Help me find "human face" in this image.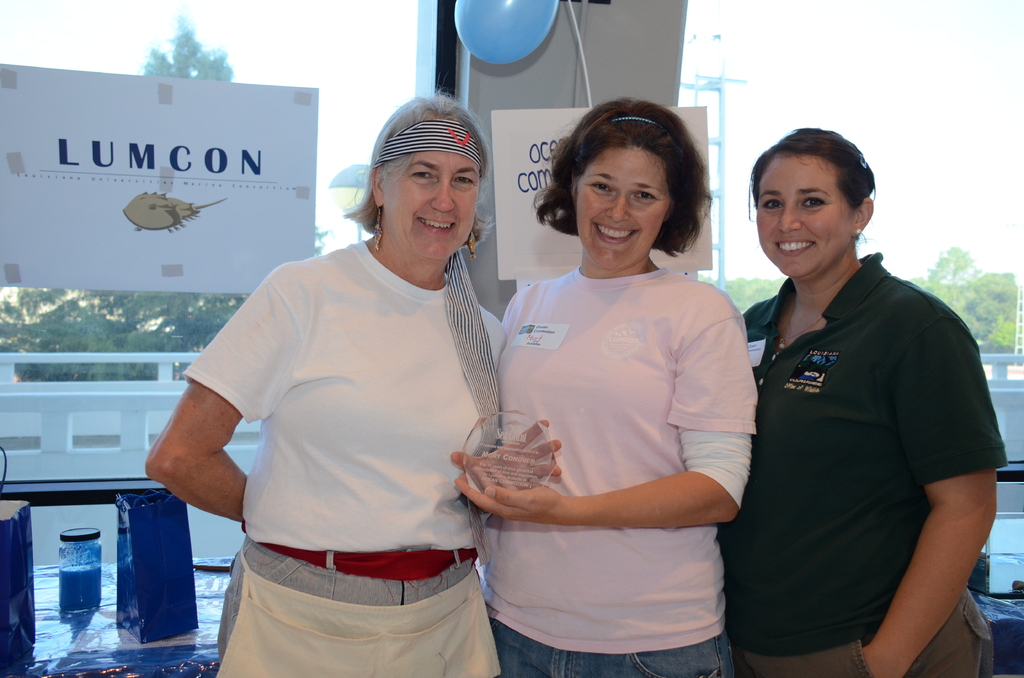
Found it: detection(573, 147, 668, 266).
